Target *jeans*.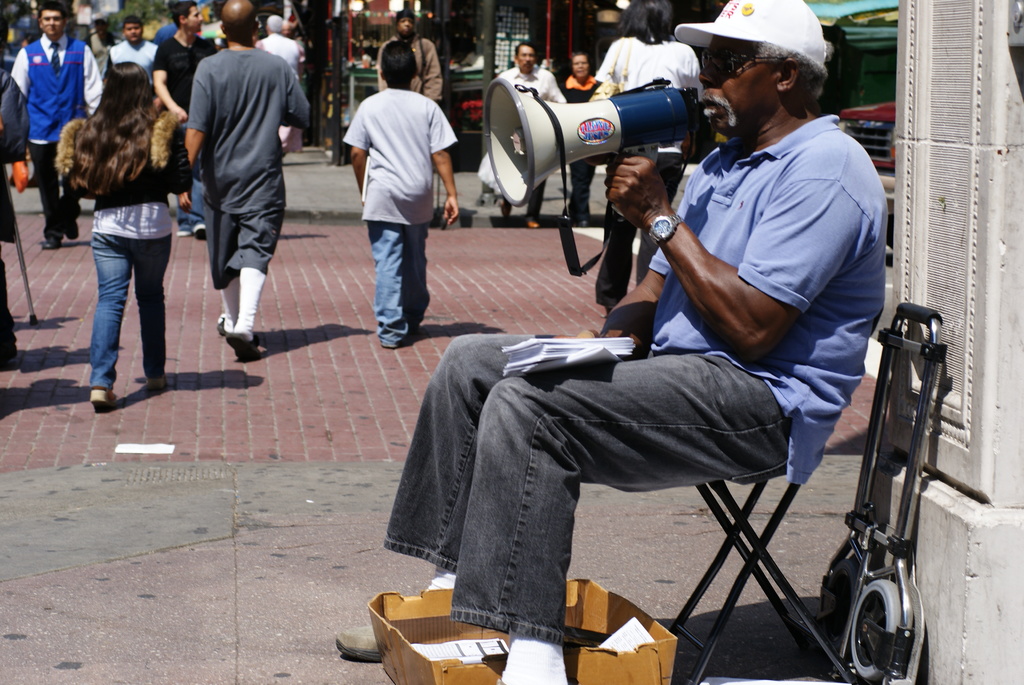
Target region: 381:330:792:640.
